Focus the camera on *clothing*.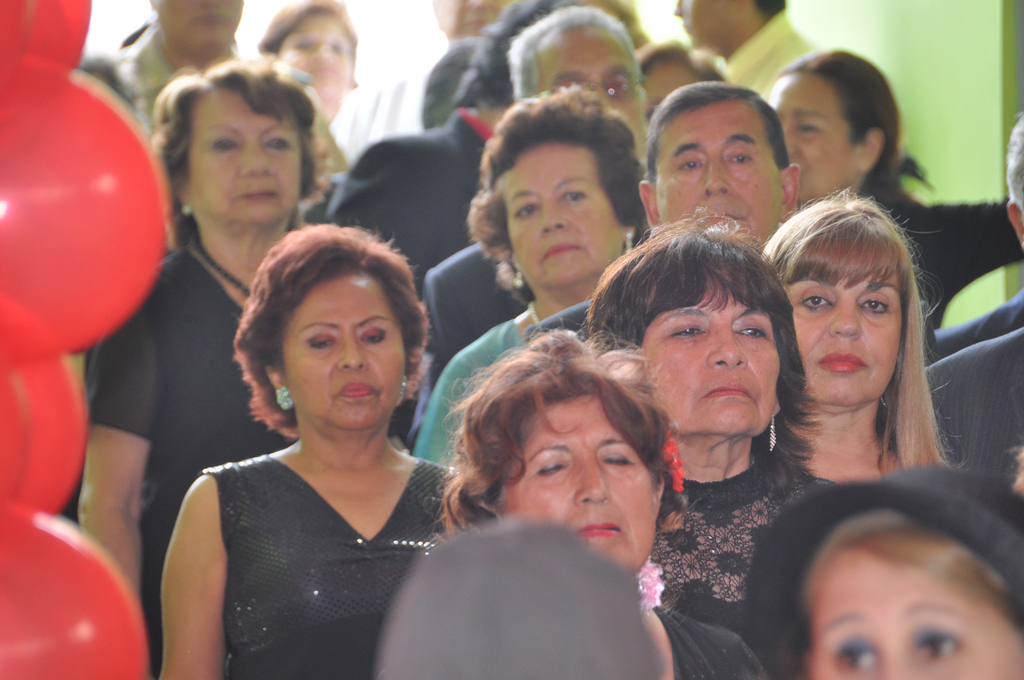
Focus region: {"left": 58, "top": 247, "right": 331, "bottom": 679}.
